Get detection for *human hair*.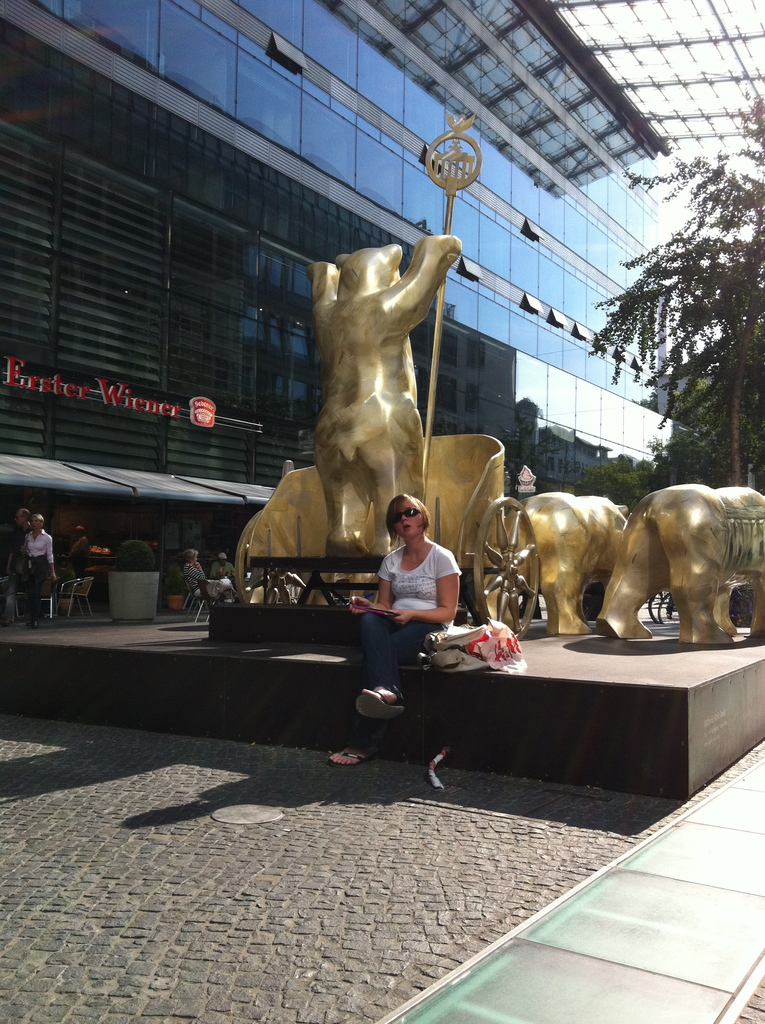
Detection: [left=35, top=513, right=44, bottom=529].
